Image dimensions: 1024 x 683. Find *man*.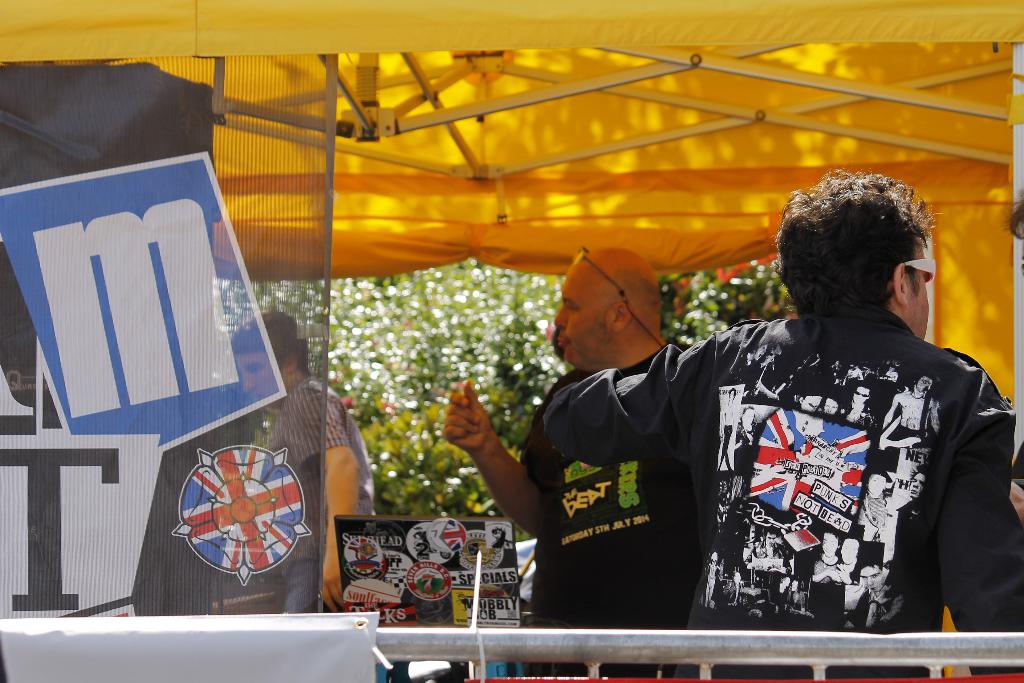
440 251 699 672.
